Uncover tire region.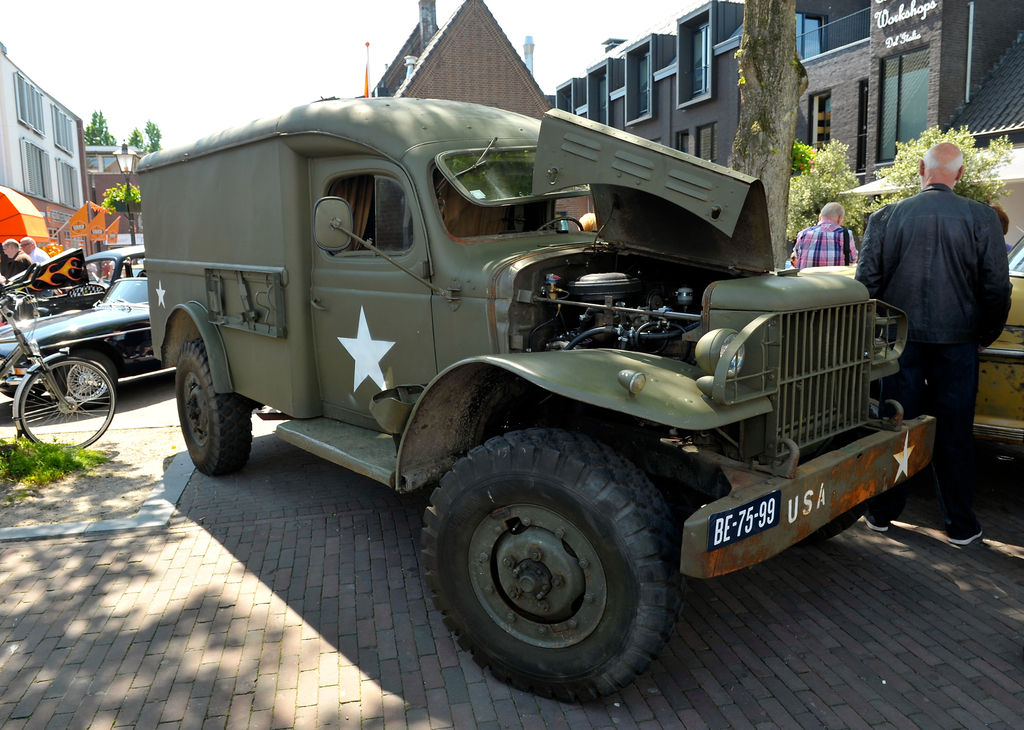
Uncovered: l=424, t=427, r=692, b=705.
